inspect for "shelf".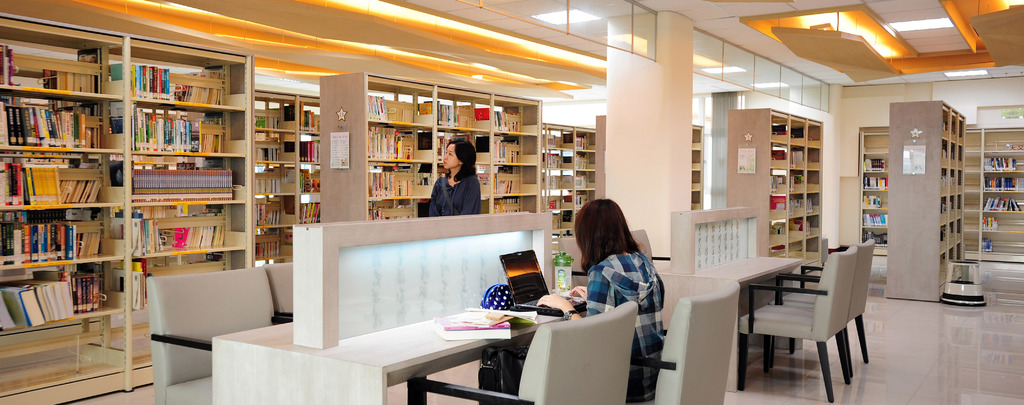
Inspection: bbox(804, 194, 826, 217).
